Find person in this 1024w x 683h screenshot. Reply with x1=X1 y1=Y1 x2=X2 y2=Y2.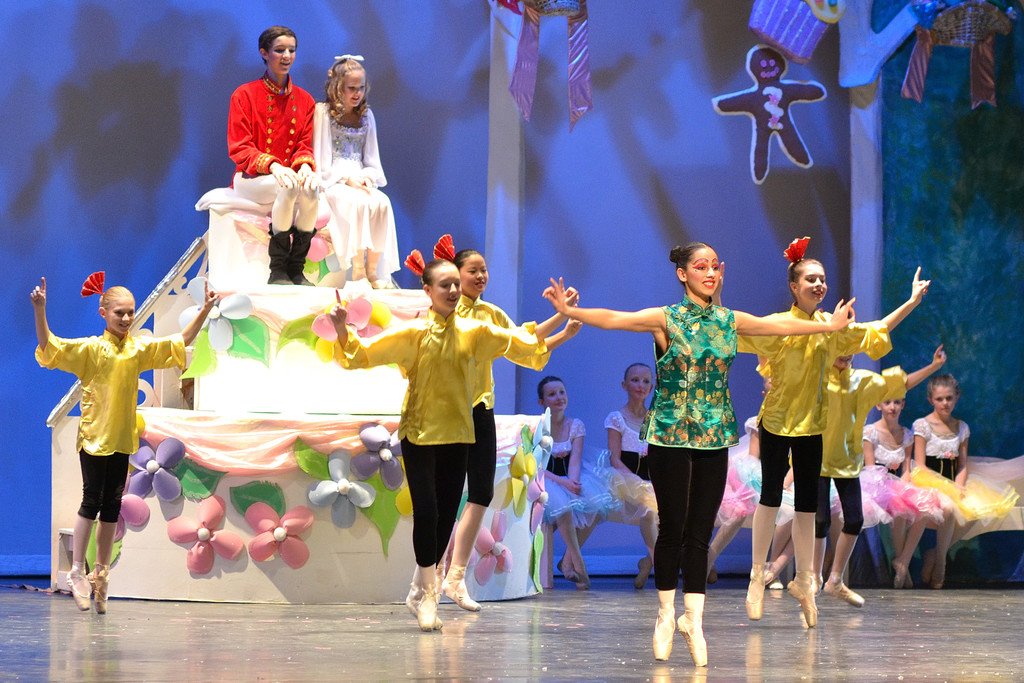
x1=543 y1=238 x2=860 y2=663.
